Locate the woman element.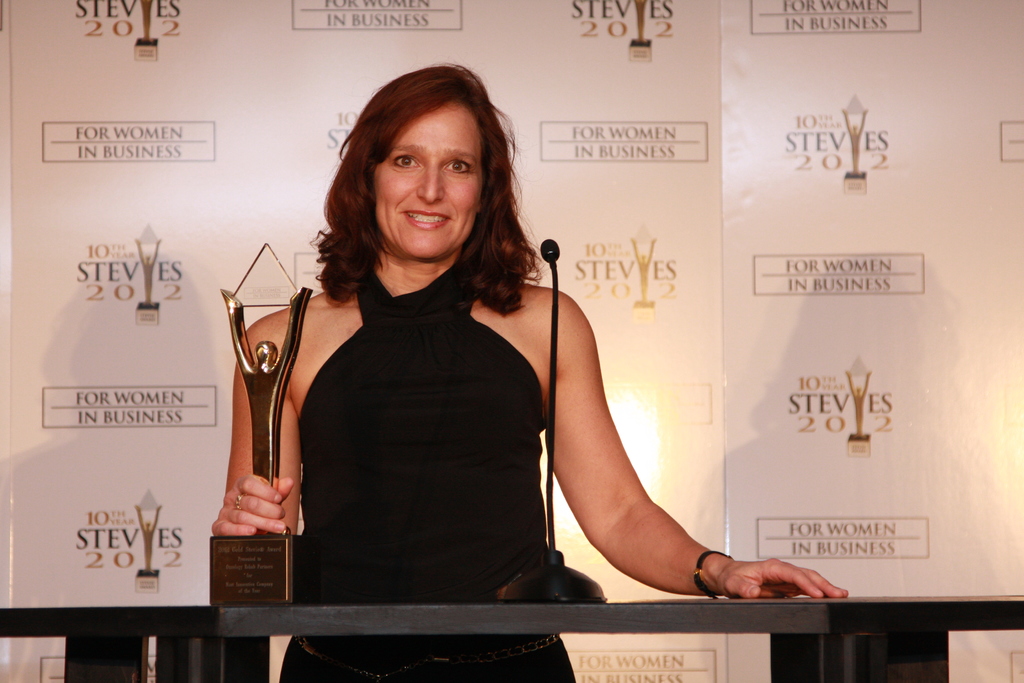
Element bbox: x1=207, y1=73, x2=622, y2=624.
